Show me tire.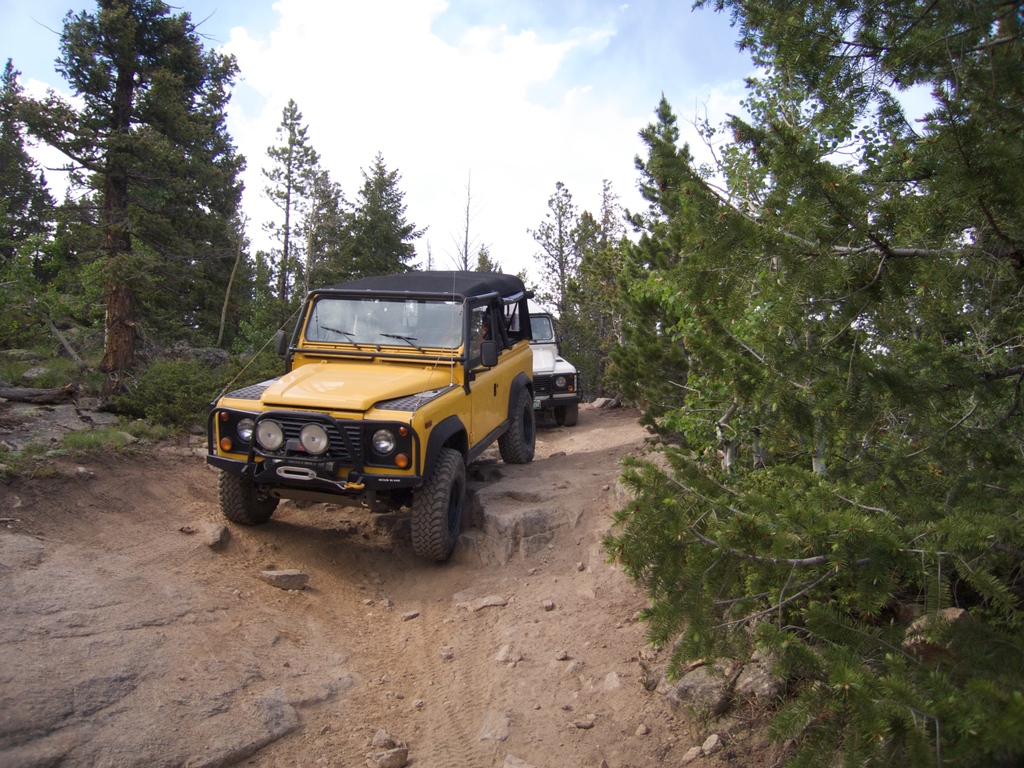
tire is here: (218, 470, 285, 527).
